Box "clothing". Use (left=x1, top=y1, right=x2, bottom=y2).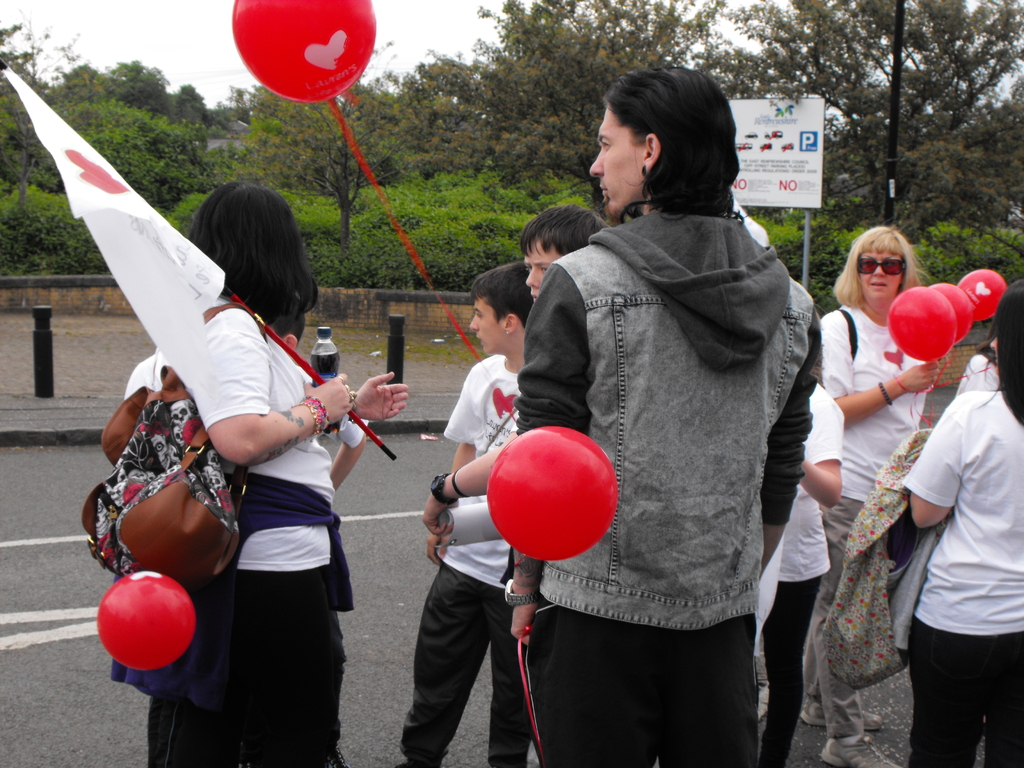
(left=900, top=389, right=1023, bottom=767).
